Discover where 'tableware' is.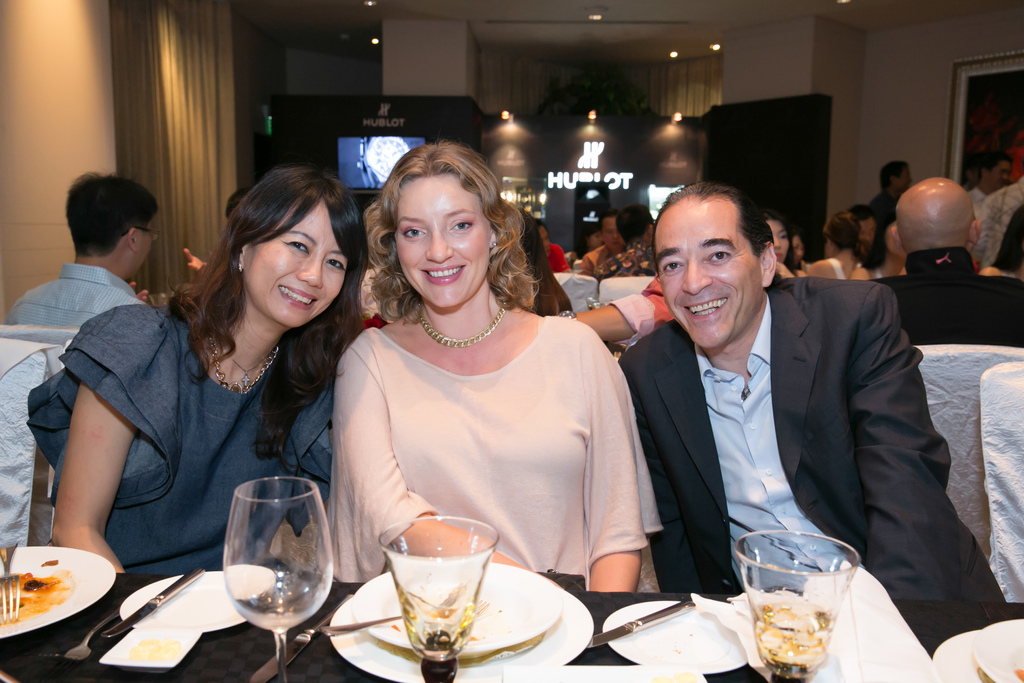
Discovered at 9,549,101,644.
